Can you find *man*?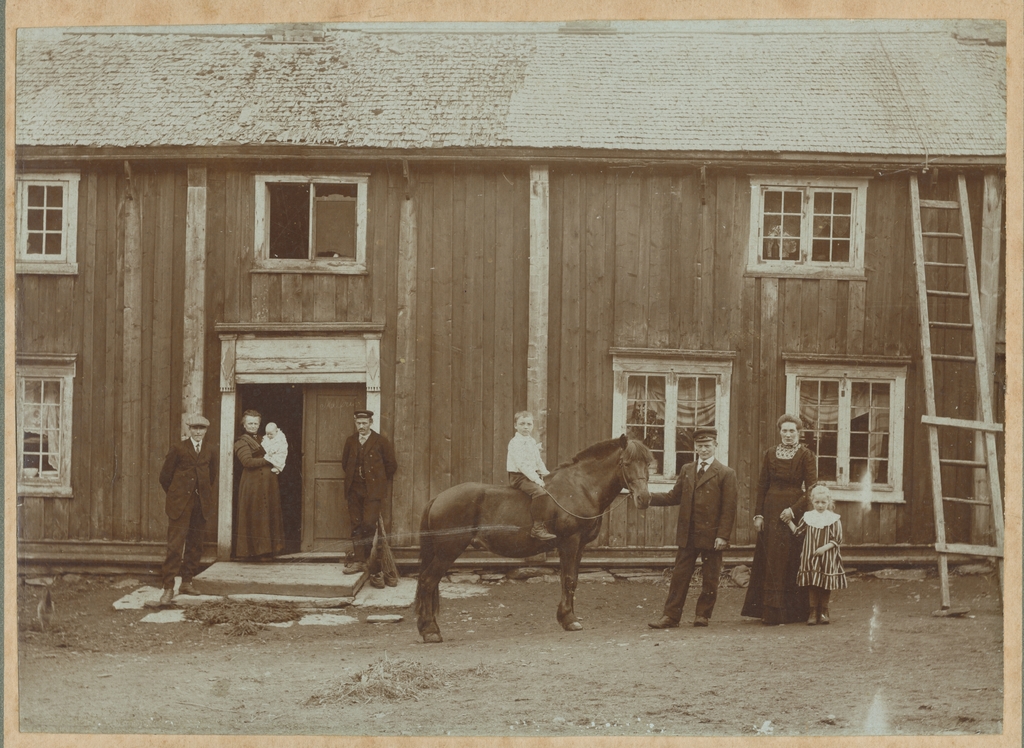
Yes, bounding box: x1=141 y1=414 x2=215 y2=605.
